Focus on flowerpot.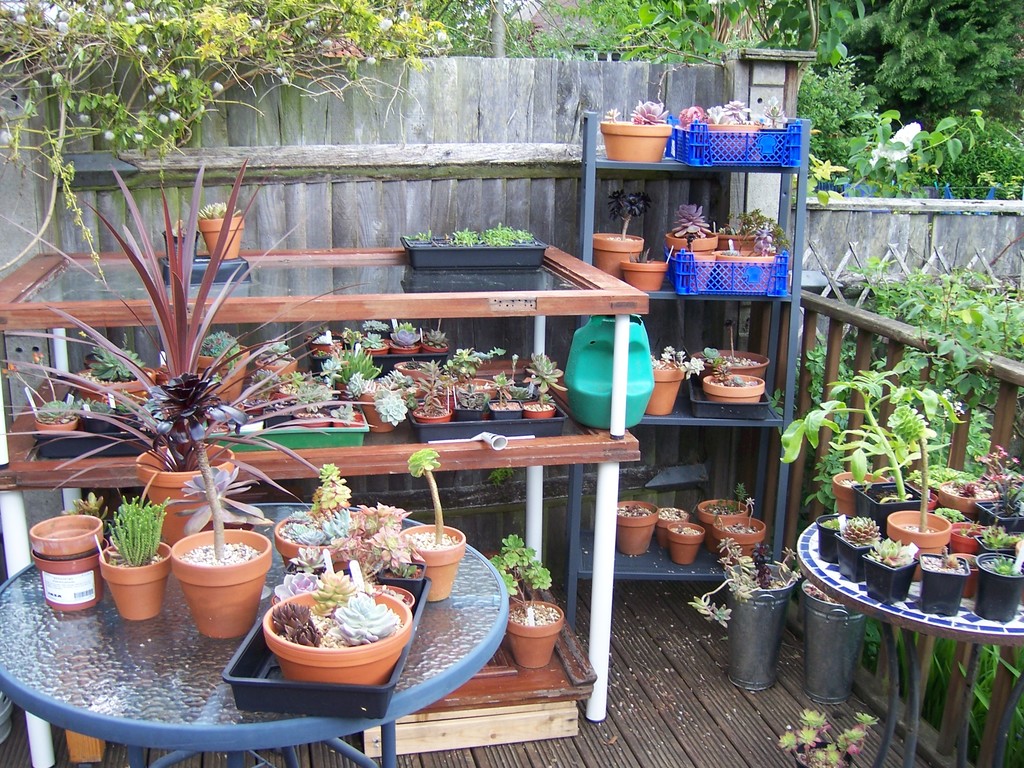
Focused at 828/469/882/513.
